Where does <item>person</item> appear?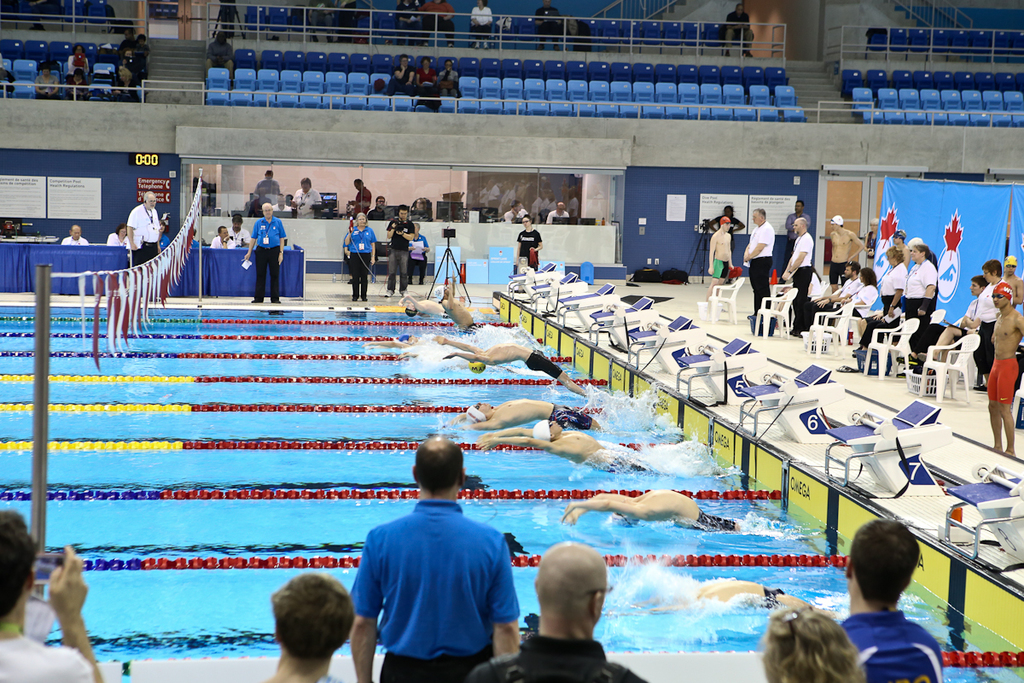
Appears at locate(706, 218, 737, 299).
